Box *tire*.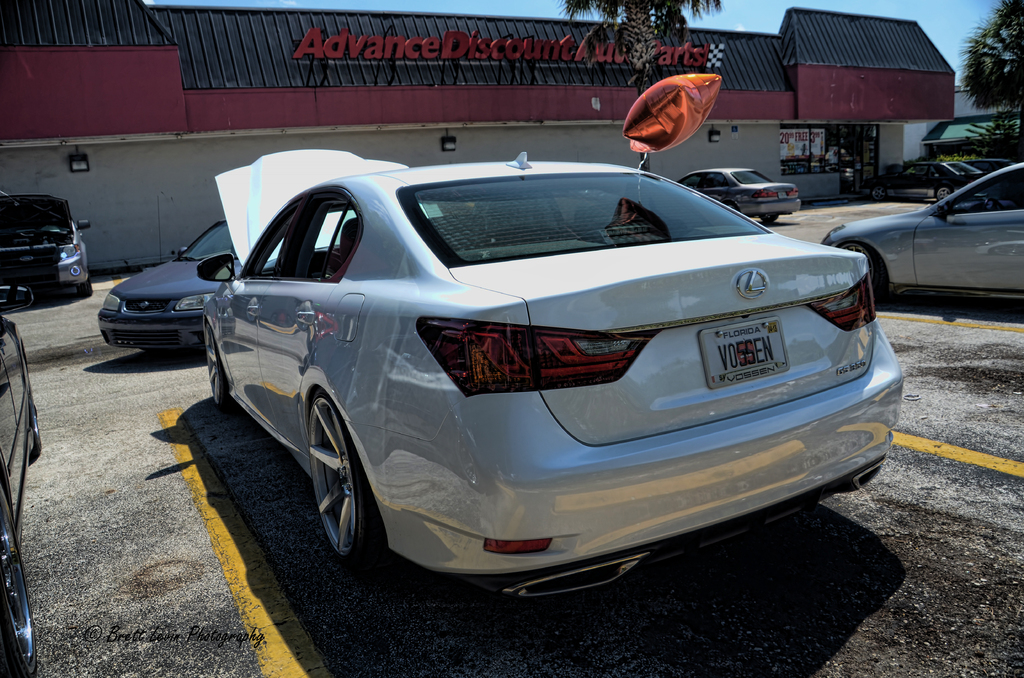
207, 323, 234, 411.
